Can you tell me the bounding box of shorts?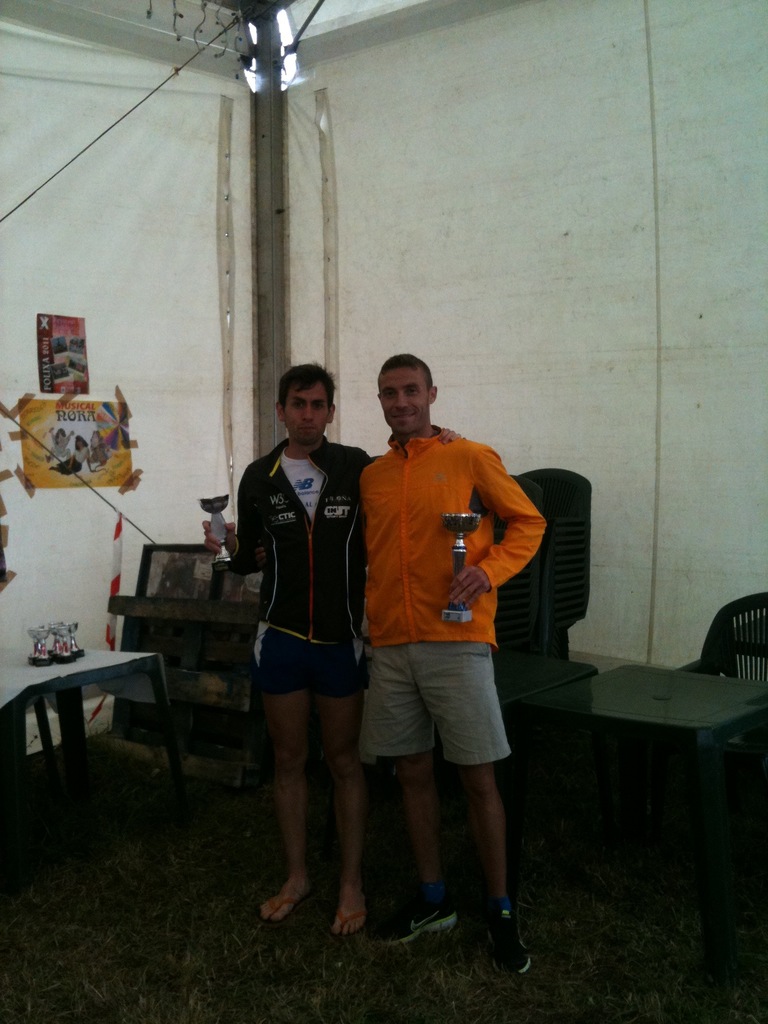
247,627,366,695.
